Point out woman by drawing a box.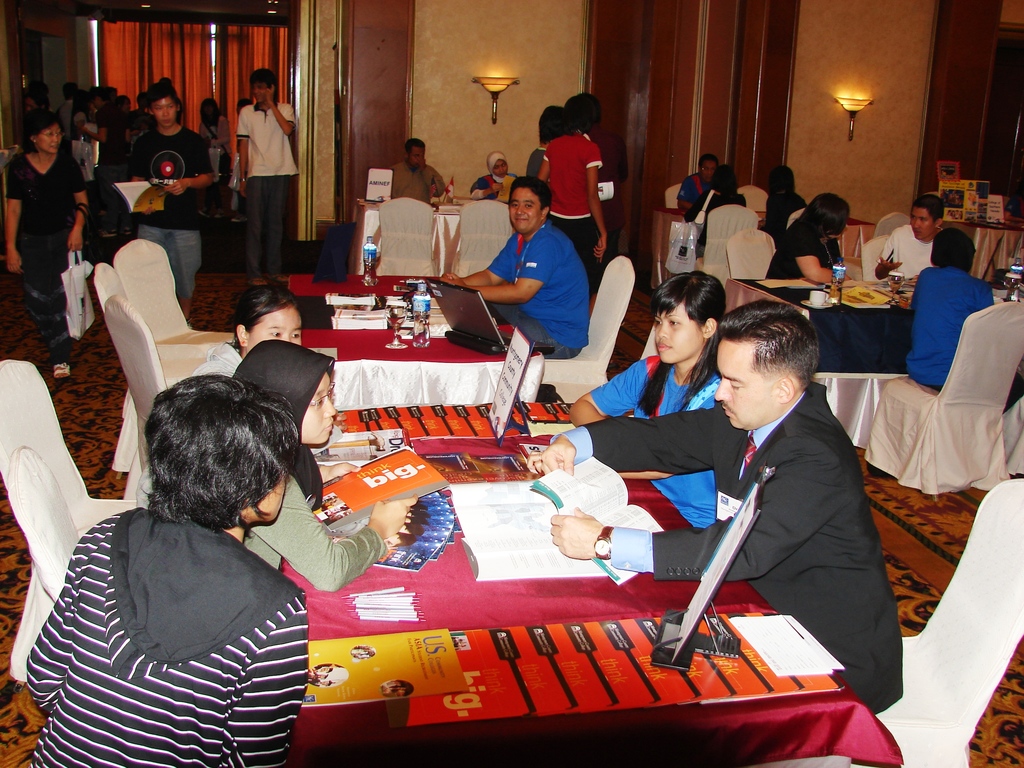
region(760, 169, 806, 244).
